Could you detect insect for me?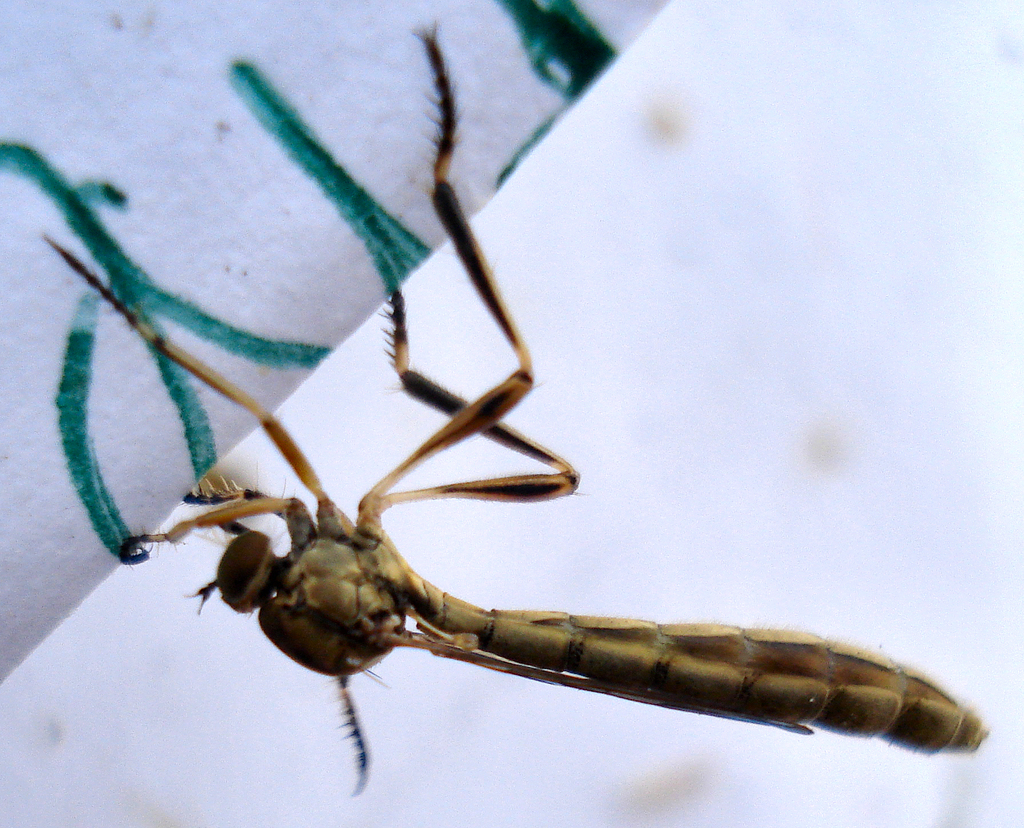
Detection result: pyautogui.locateOnScreen(24, 13, 995, 809).
